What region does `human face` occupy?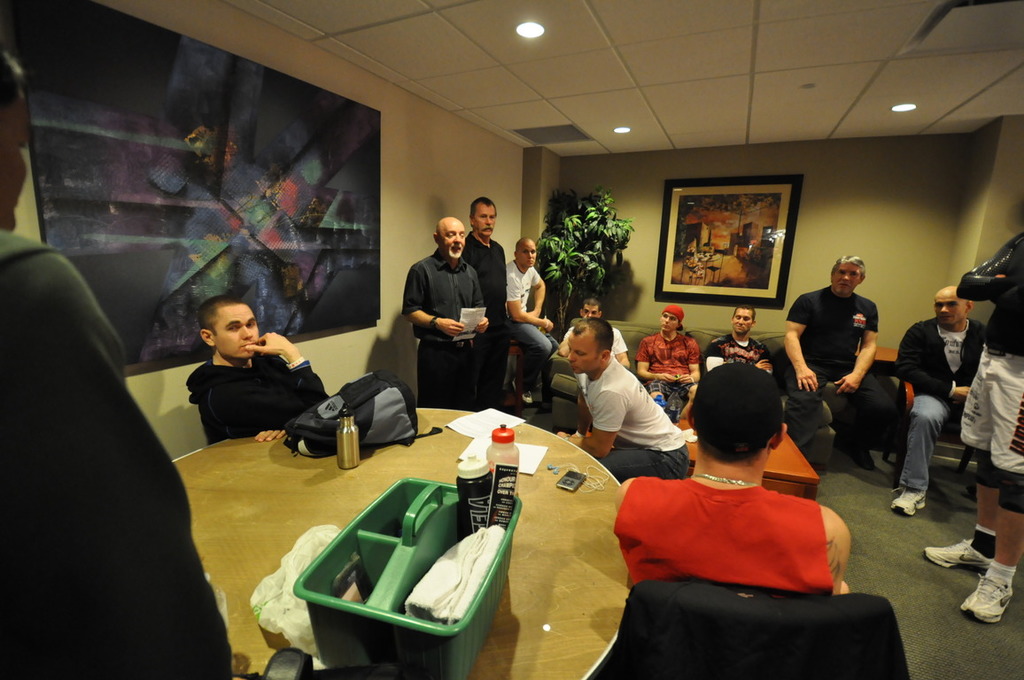
select_region(440, 219, 467, 260).
